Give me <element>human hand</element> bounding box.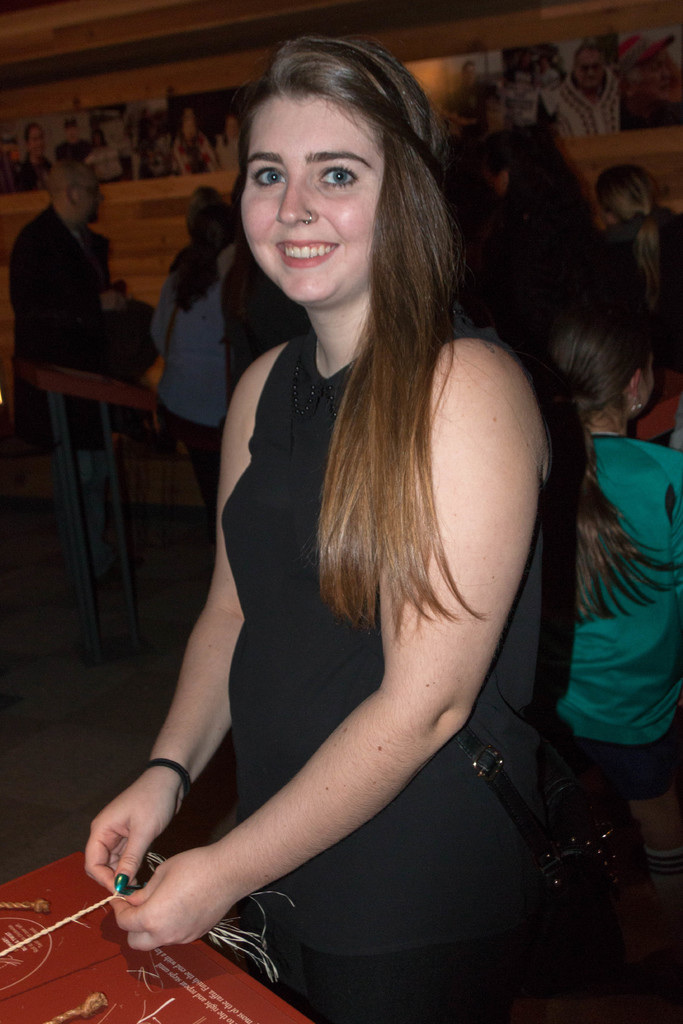
(left=108, top=802, right=258, bottom=964).
